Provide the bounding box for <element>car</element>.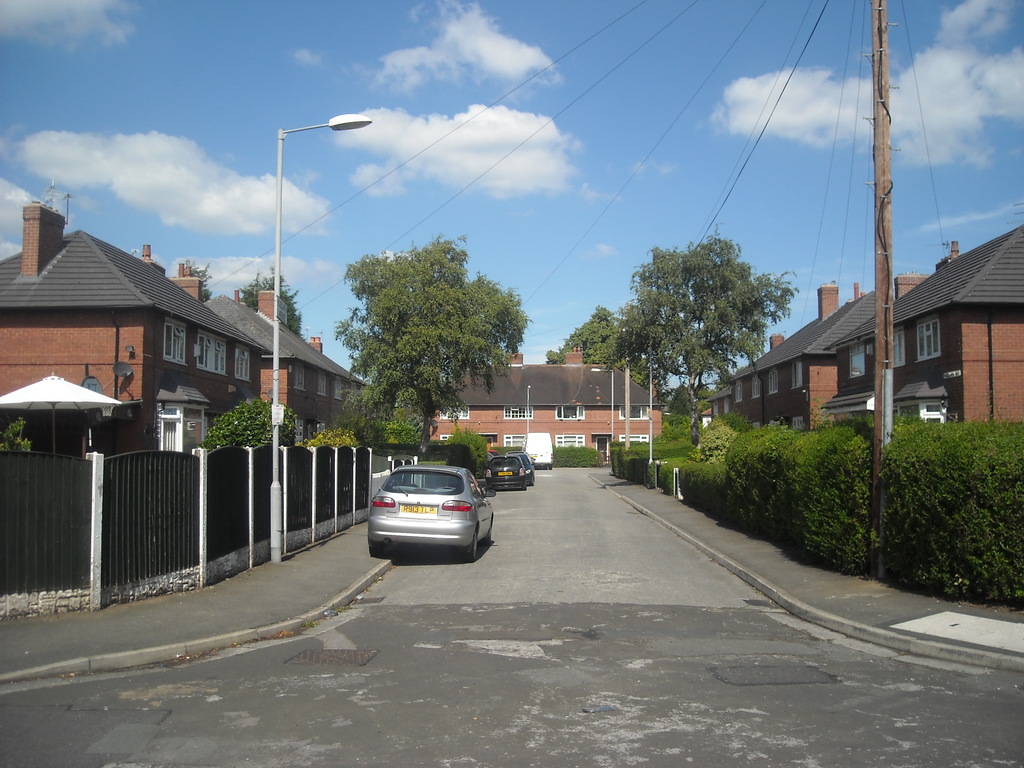
box=[521, 451, 534, 477].
